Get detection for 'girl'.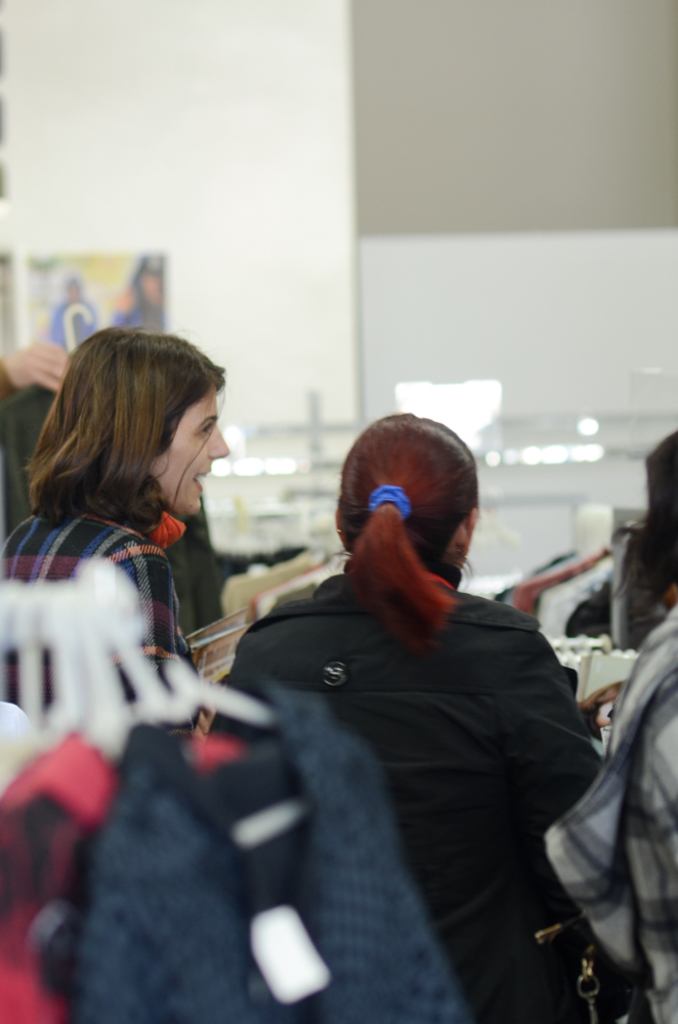
Detection: [left=0, top=326, right=225, bottom=708].
